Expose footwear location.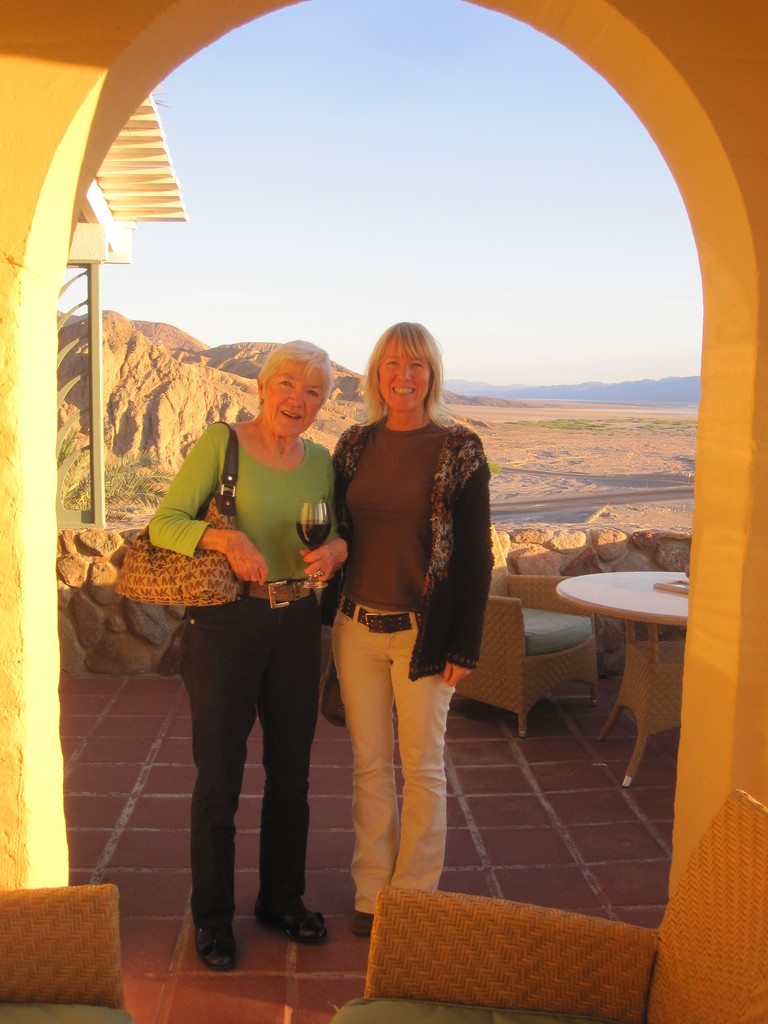
Exposed at bbox(246, 881, 326, 961).
